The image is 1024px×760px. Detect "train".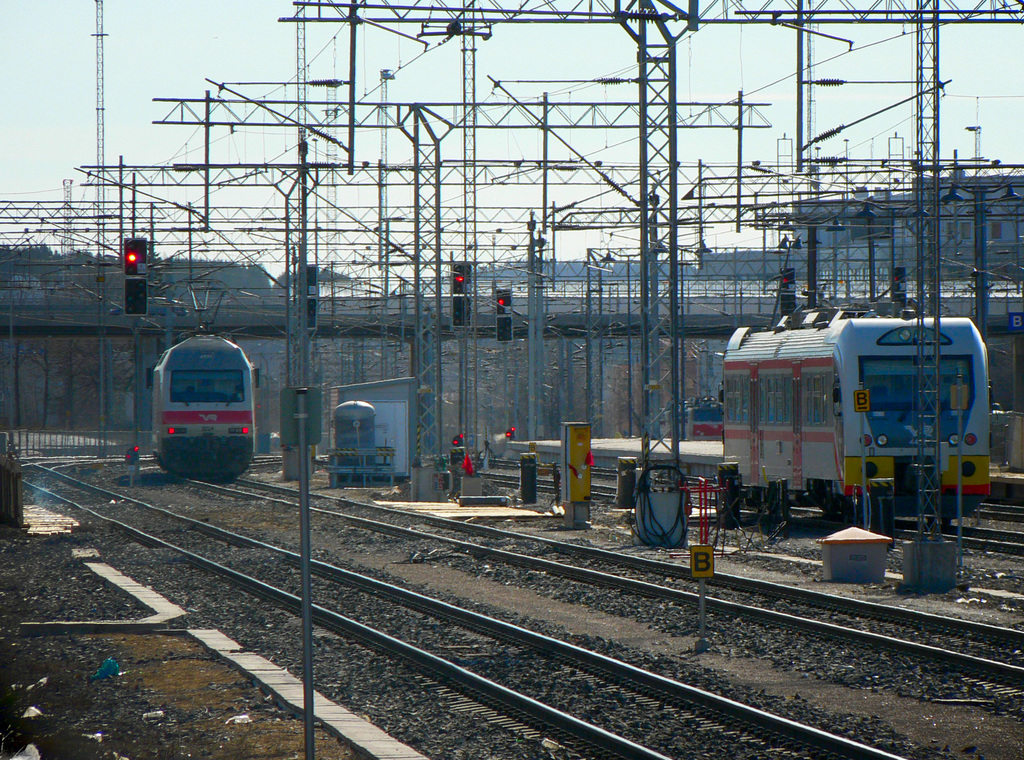
Detection: <region>152, 282, 259, 480</region>.
